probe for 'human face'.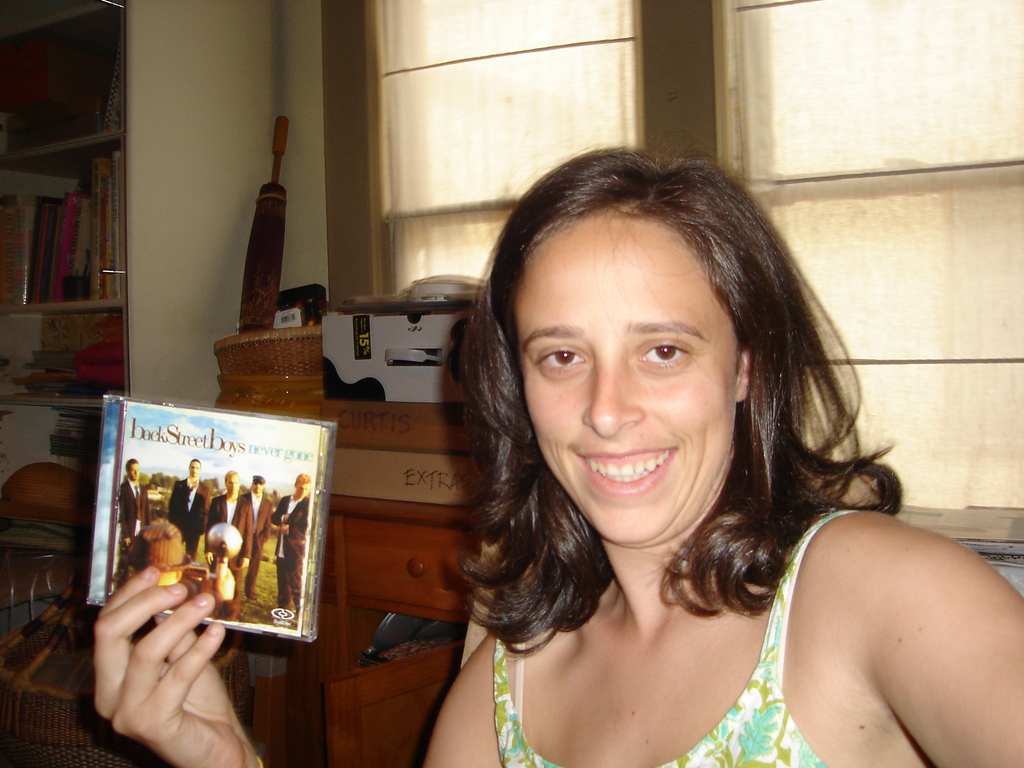
Probe result: bbox=(129, 460, 138, 480).
